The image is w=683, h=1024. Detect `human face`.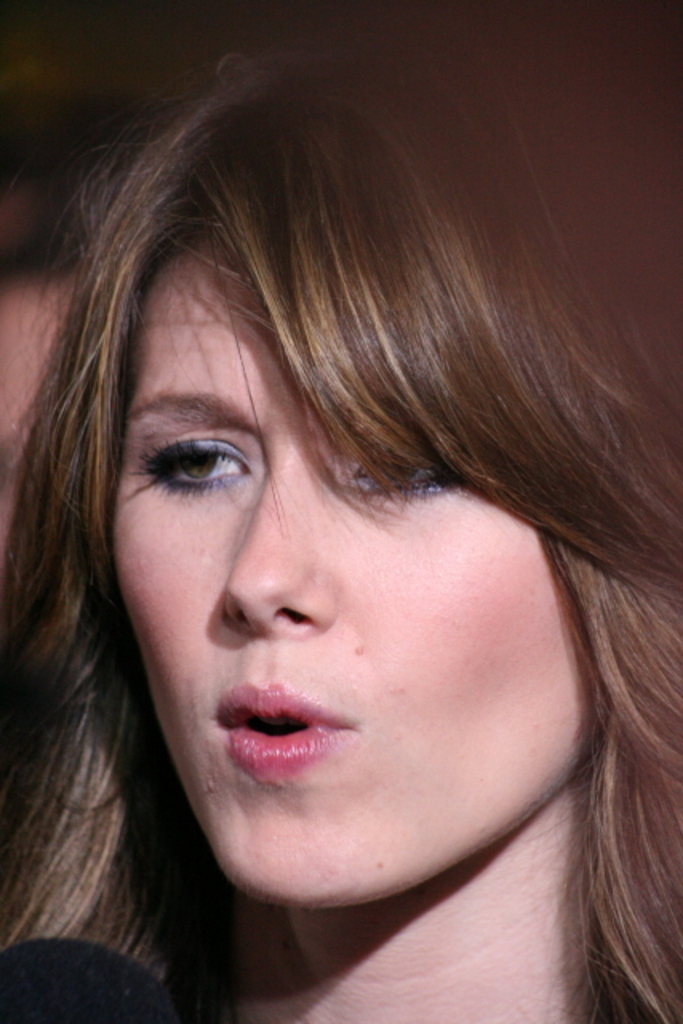
Detection: [x1=110, y1=240, x2=589, y2=915].
